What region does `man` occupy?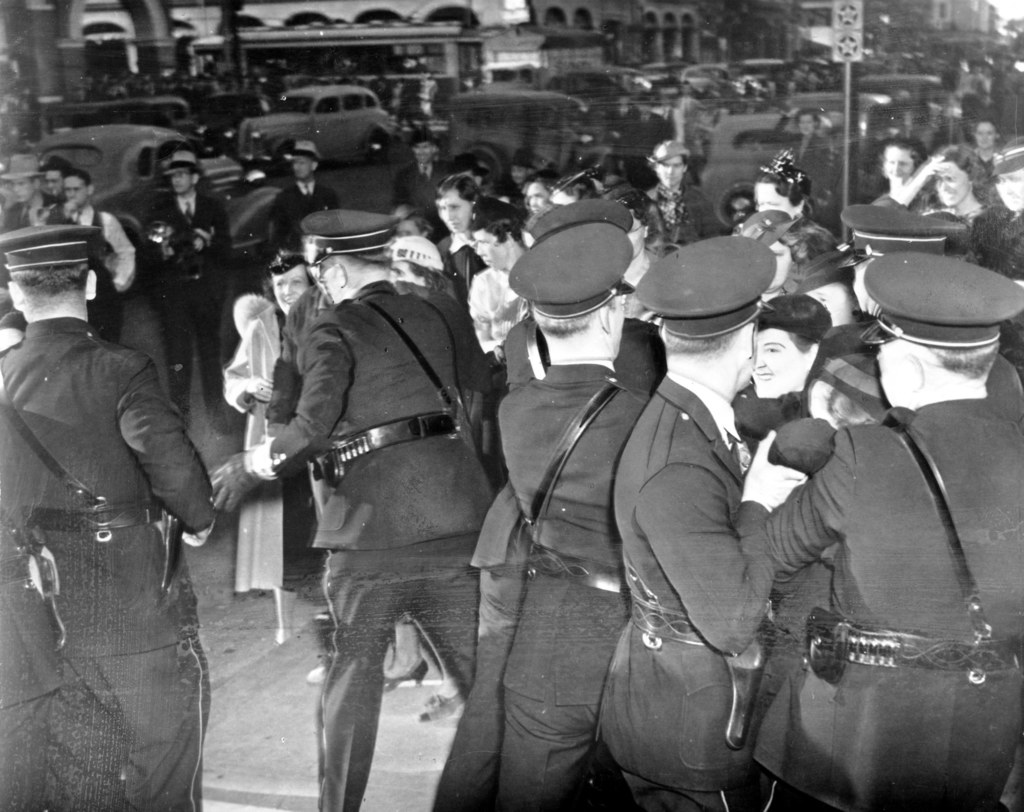
[143,147,228,428].
